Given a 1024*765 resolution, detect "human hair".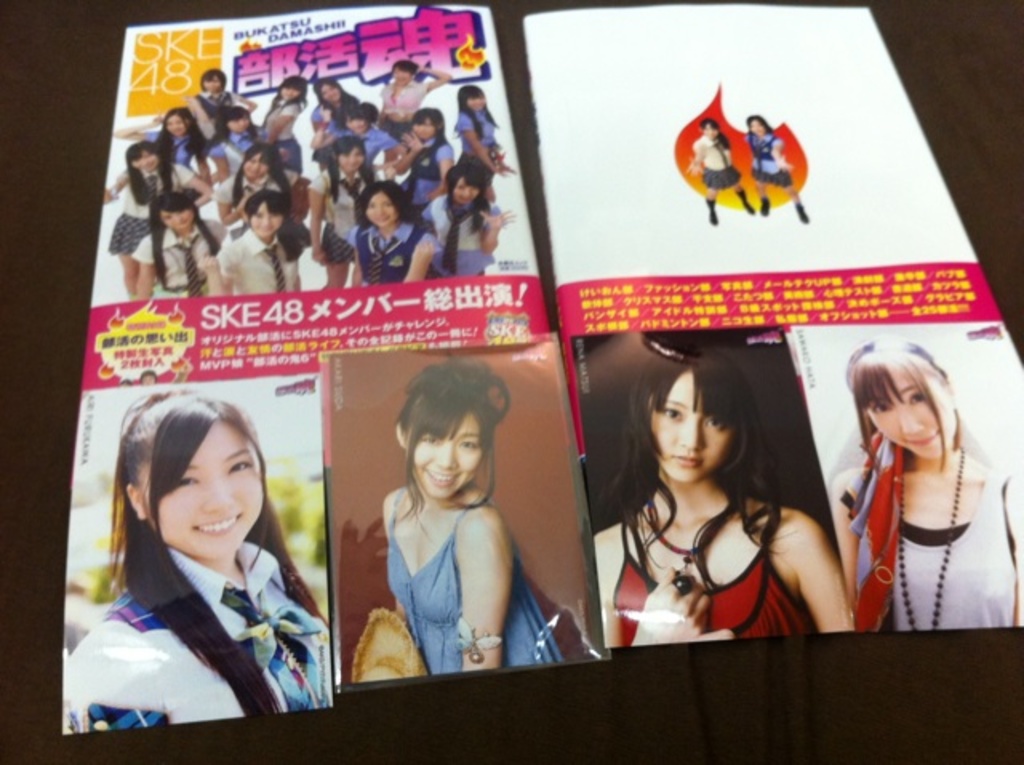
[323, 134, 371, 205].
